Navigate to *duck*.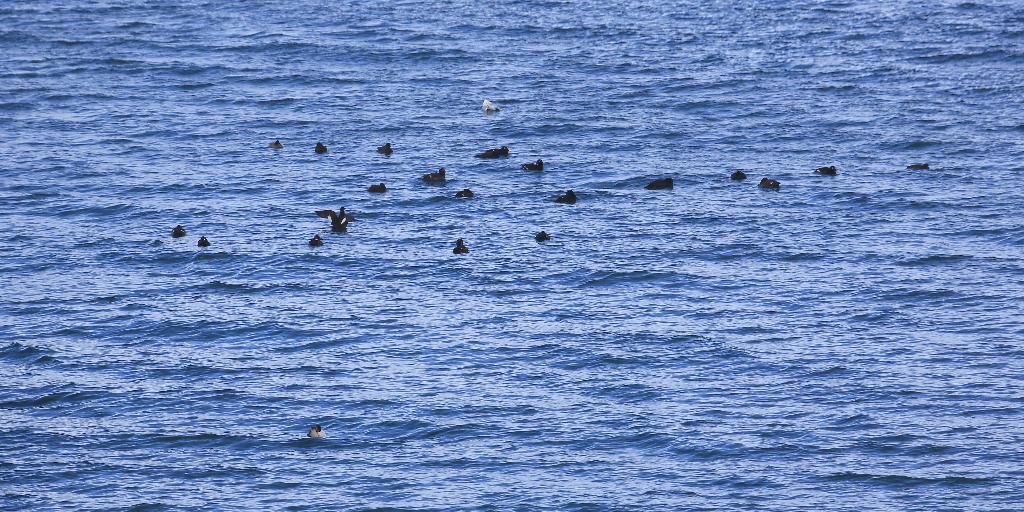
Navigation target: BBox(328, 208, 355, 238).
